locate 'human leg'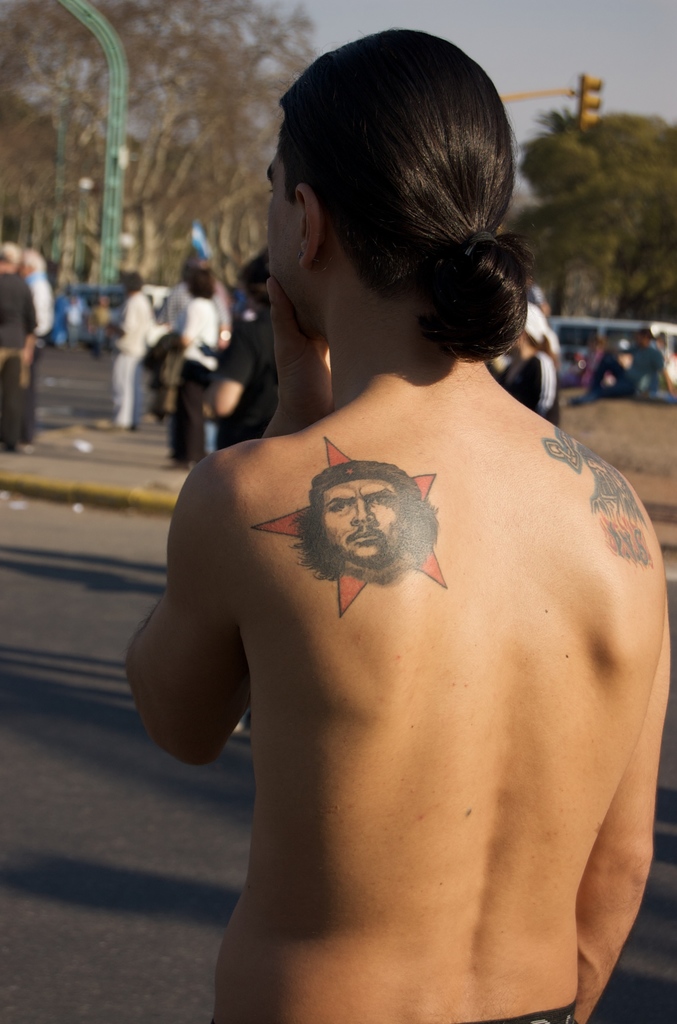
<box>591,348,629,386</box>
